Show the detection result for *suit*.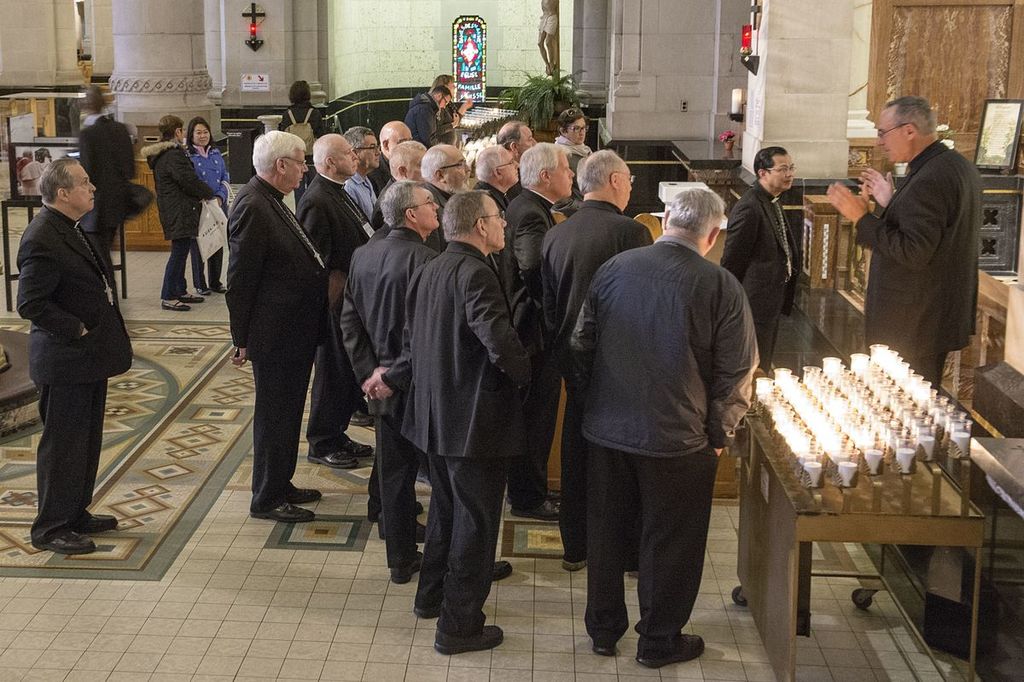
{"x1": 337, "y1": 231, "x2": 428, "y2": 580}.
